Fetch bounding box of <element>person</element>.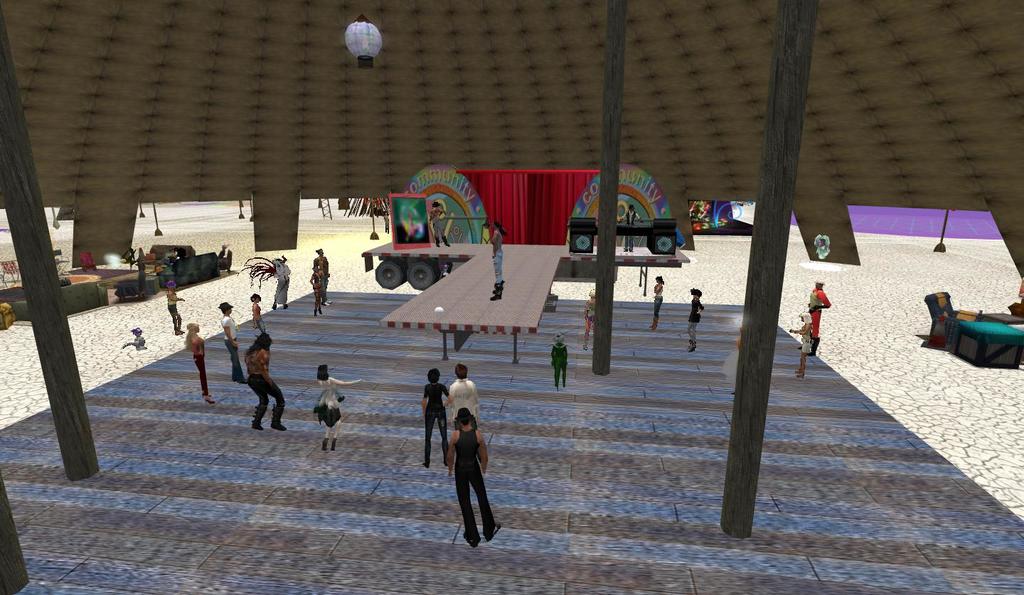
Bbox: <region>484, 215, 510, 302</region>.
